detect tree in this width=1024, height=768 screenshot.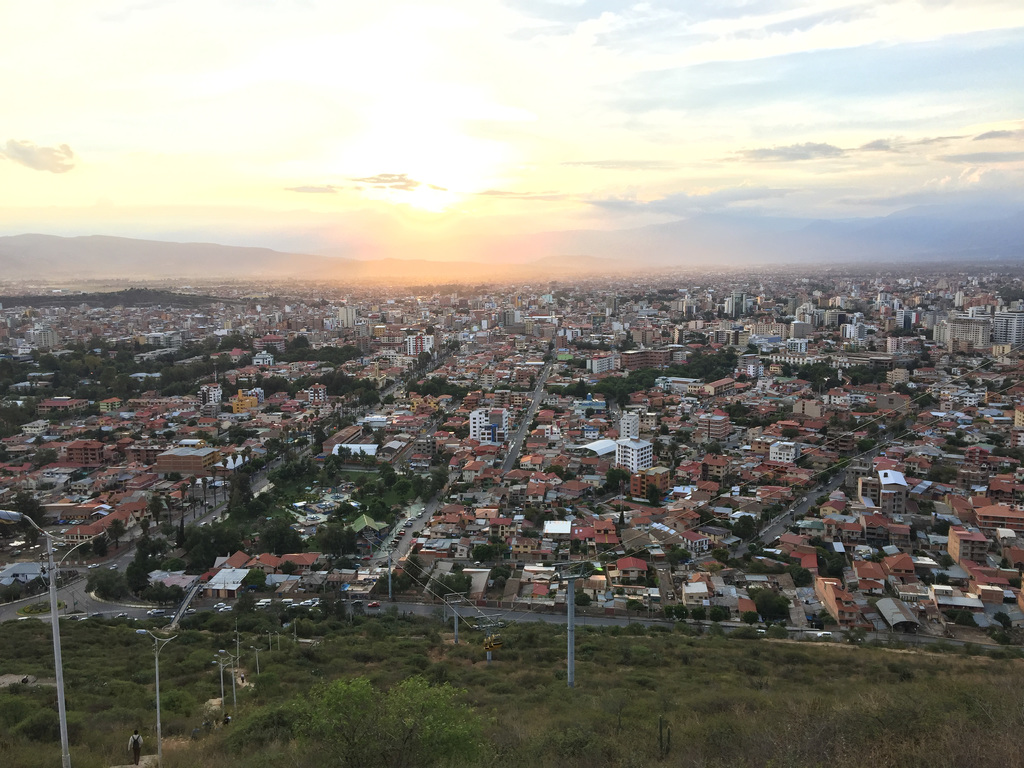
Detection: bbox=(467, 536, 511, 564).
